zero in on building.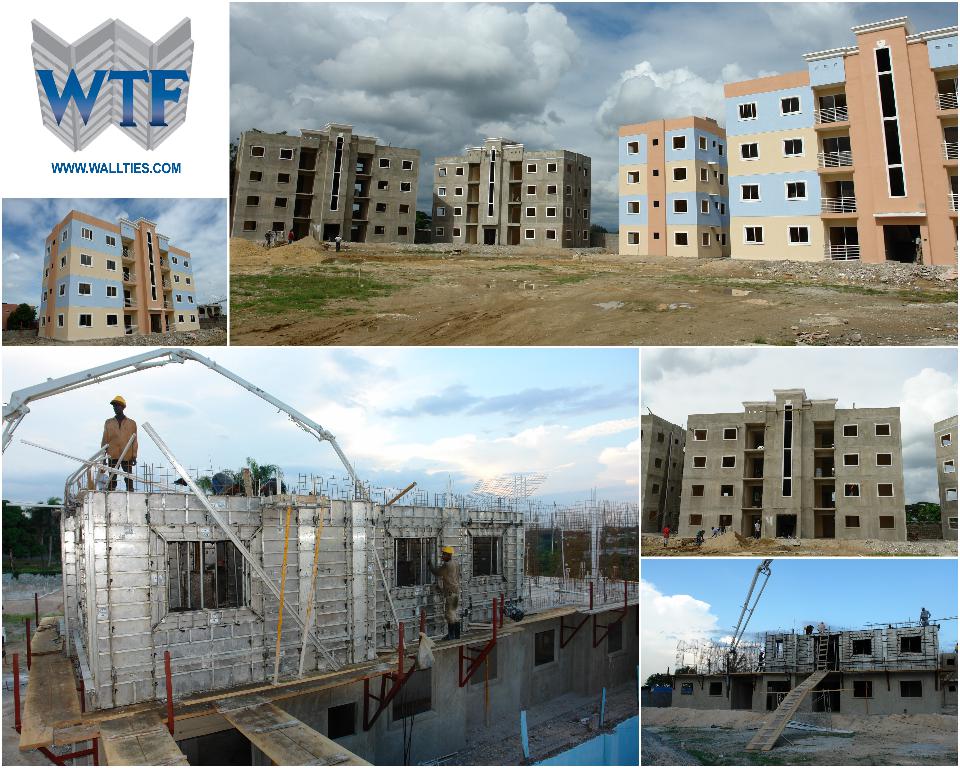
Zeroed in: crop(29, 212, 202, 339).
